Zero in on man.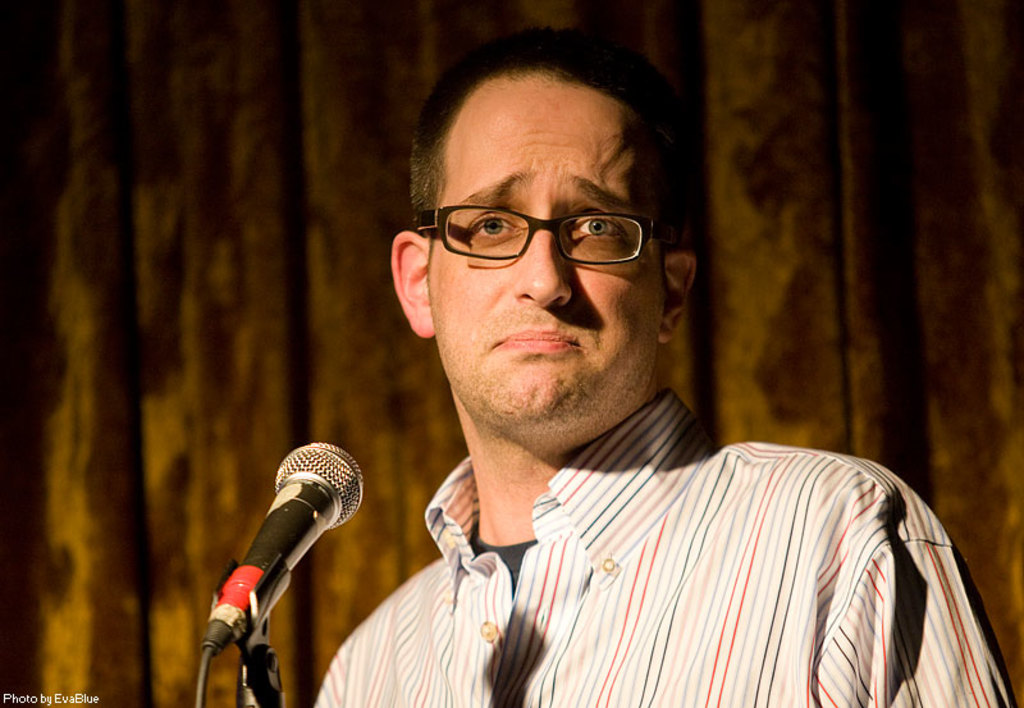
Zeroed in: <box>288,60,950,707</box>.
